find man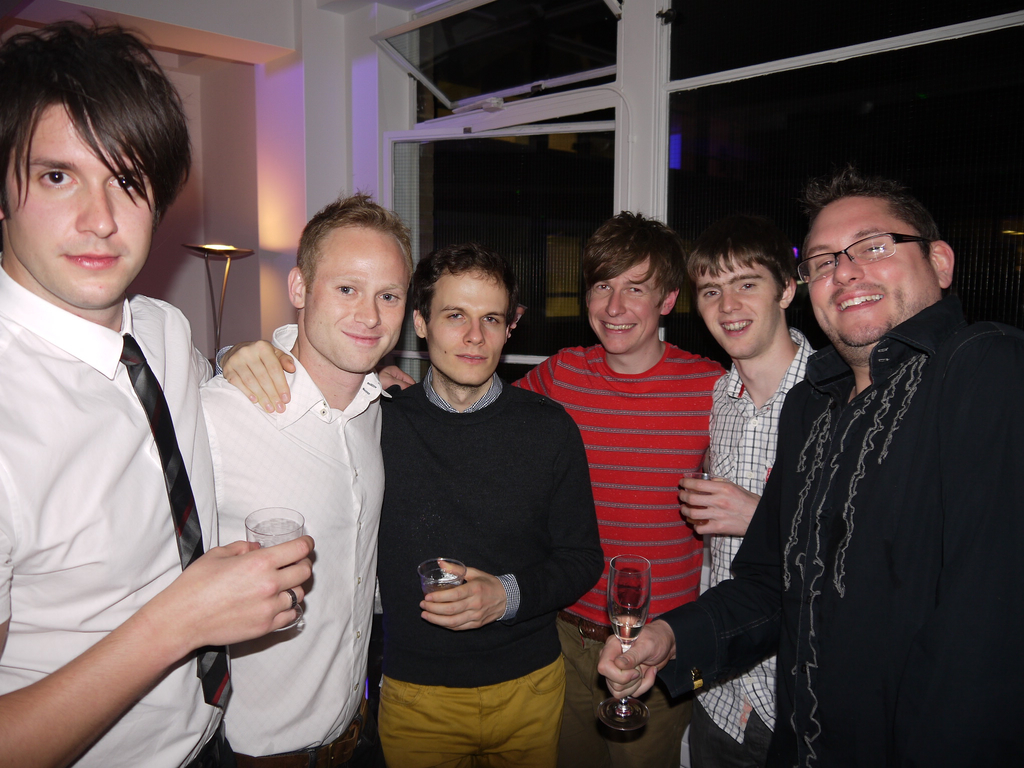
<region>690, 223, 822, 767</region>
